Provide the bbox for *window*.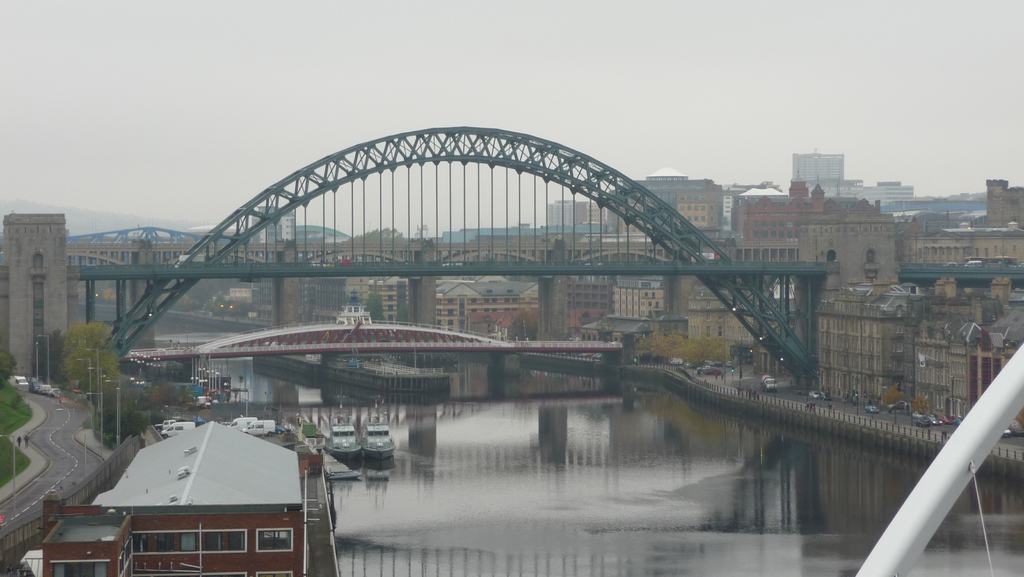
left=256, top=528, right=292, bottom=553.
